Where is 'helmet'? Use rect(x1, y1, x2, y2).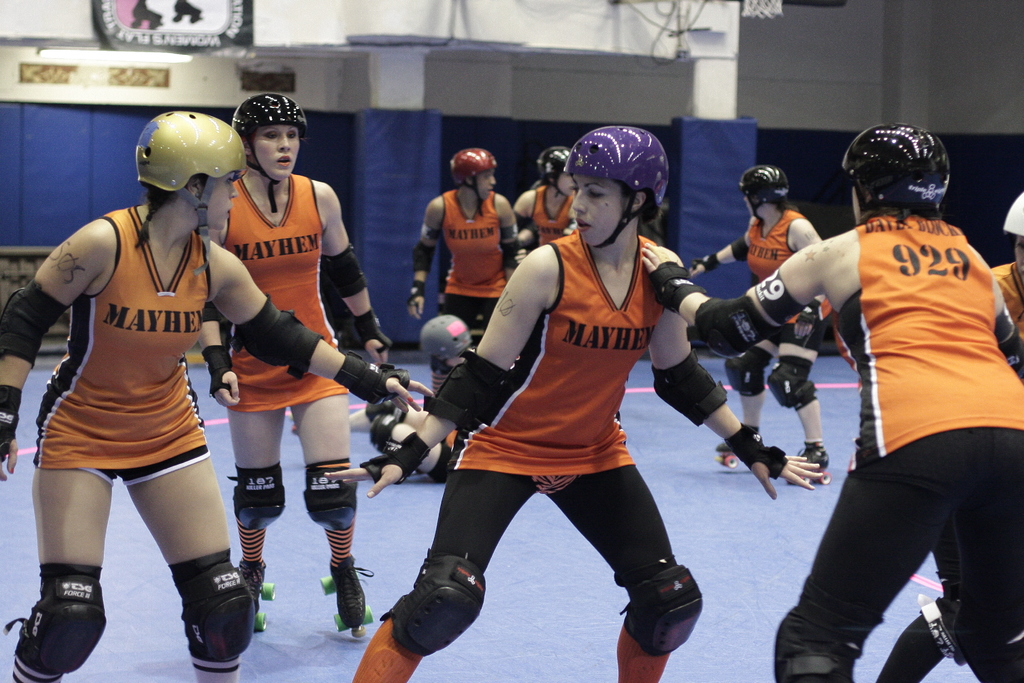
rect(448, 149, 500, 215).
